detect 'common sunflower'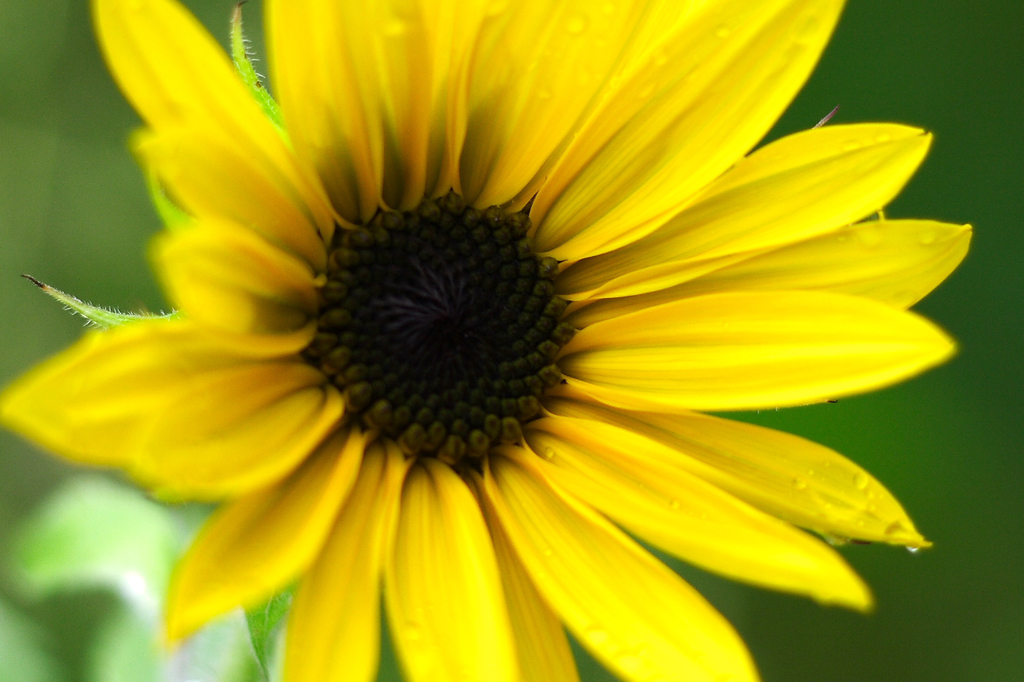
(x1=3, y1=0, x2=977, y2=681)
